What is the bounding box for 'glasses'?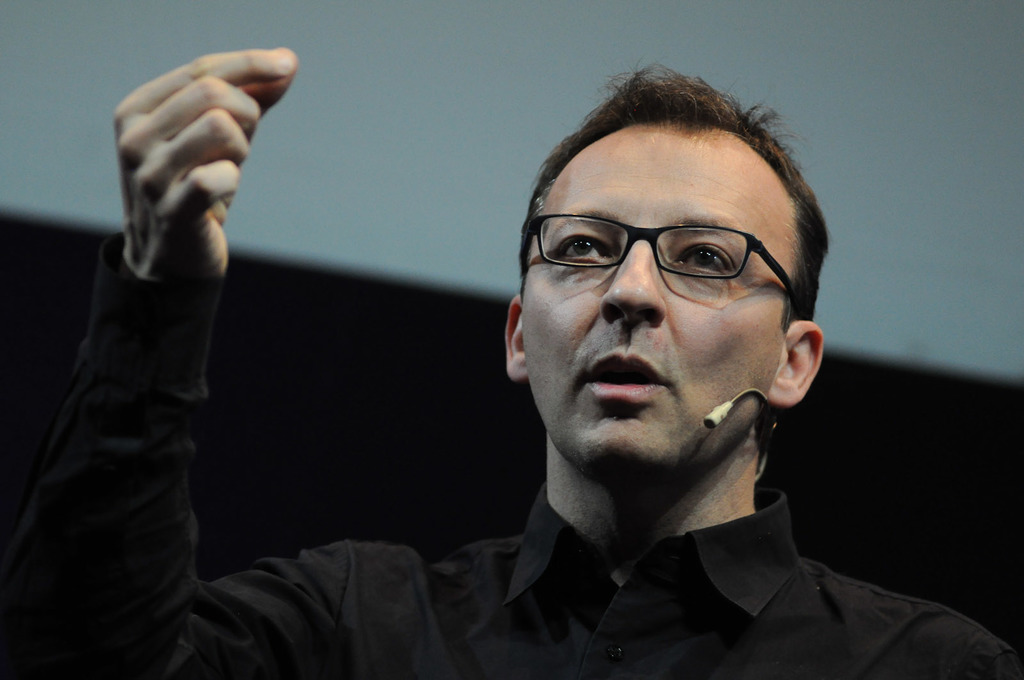
left=526, top=206, right=810, bottom=304.
